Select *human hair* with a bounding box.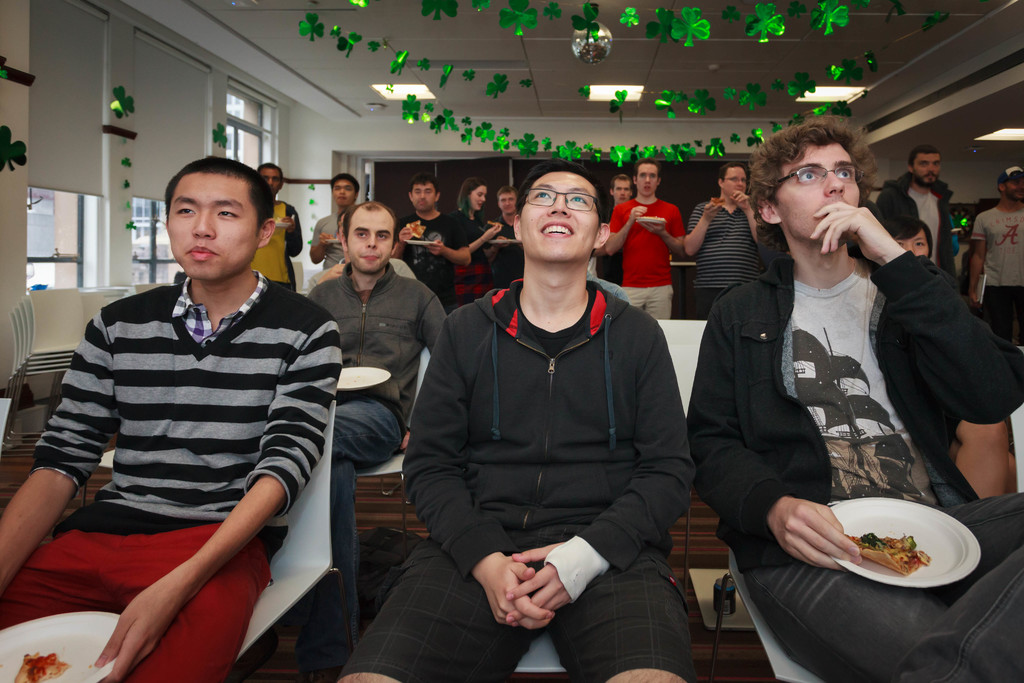
region(913, 142, 946, 172).
